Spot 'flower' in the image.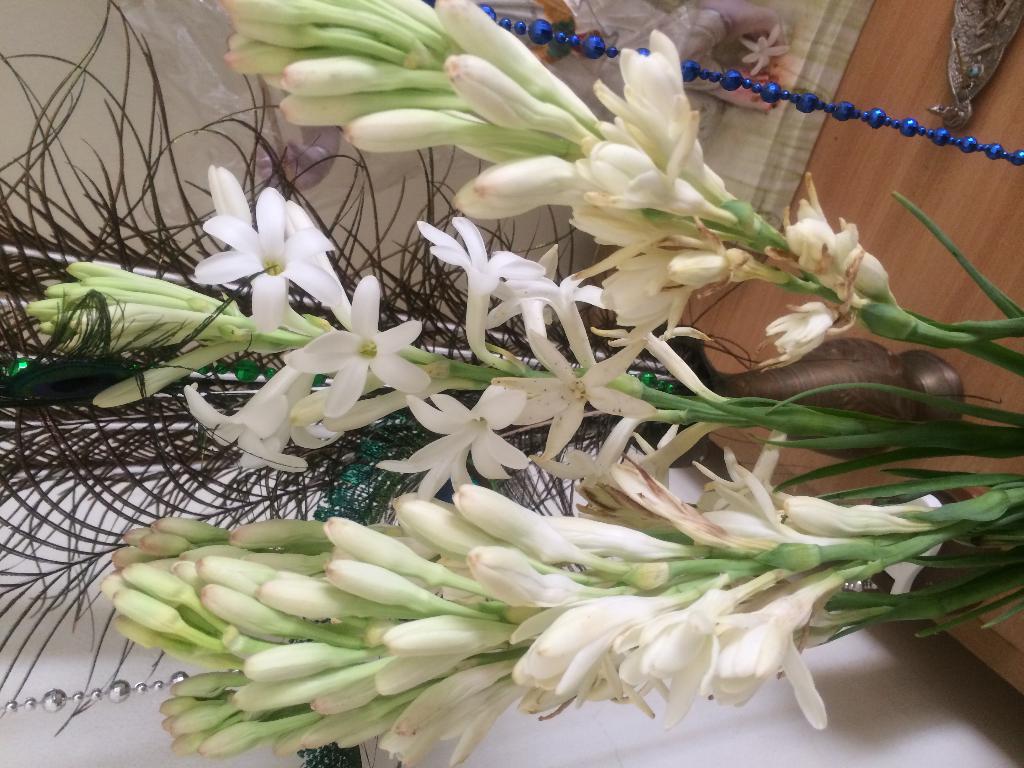
'flower' found at [left=596, top=28, right=729, bottom=202].
